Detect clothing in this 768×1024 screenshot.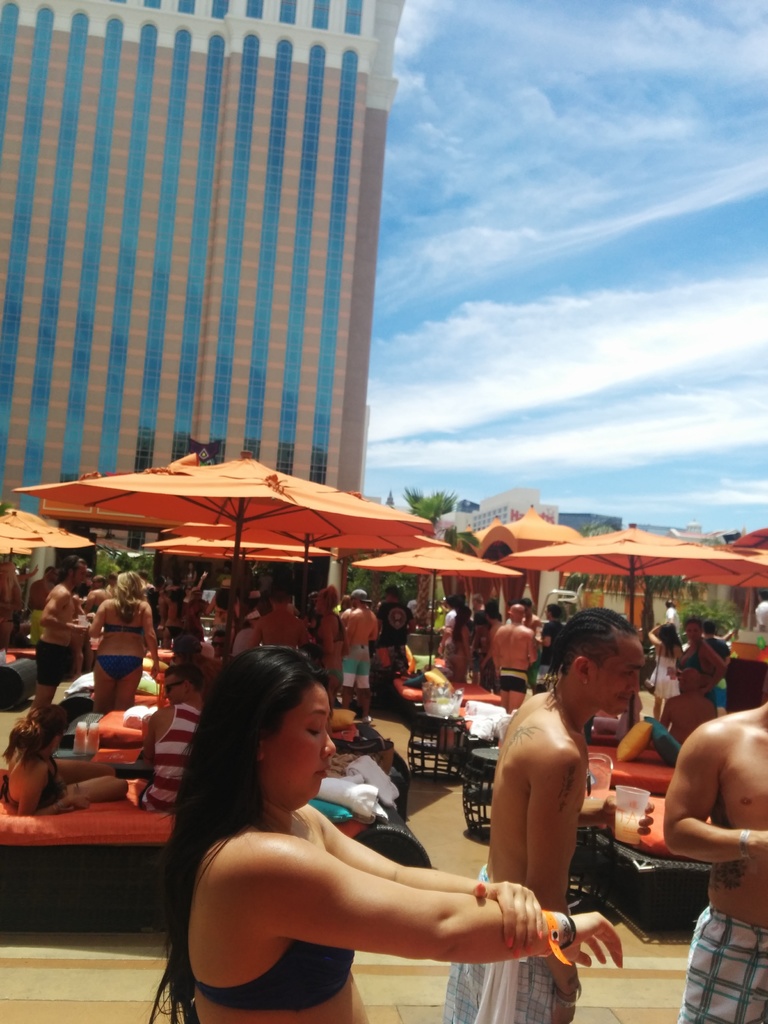
Detection: Rect(0, 749, 64, 811).
